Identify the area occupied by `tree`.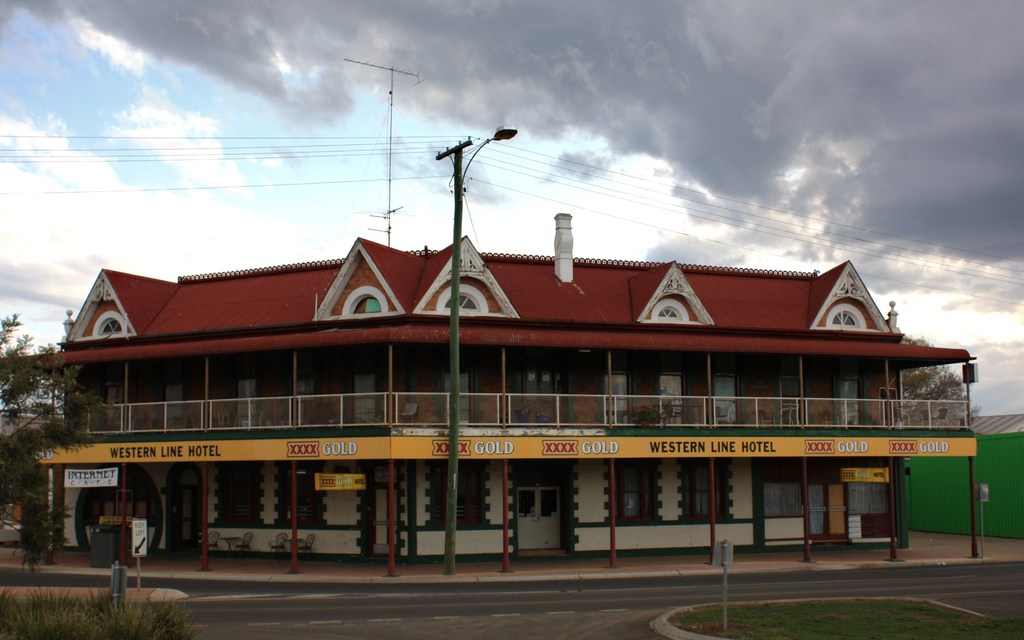
Area: x1=3, y1=304, x2=94, y2=517.
